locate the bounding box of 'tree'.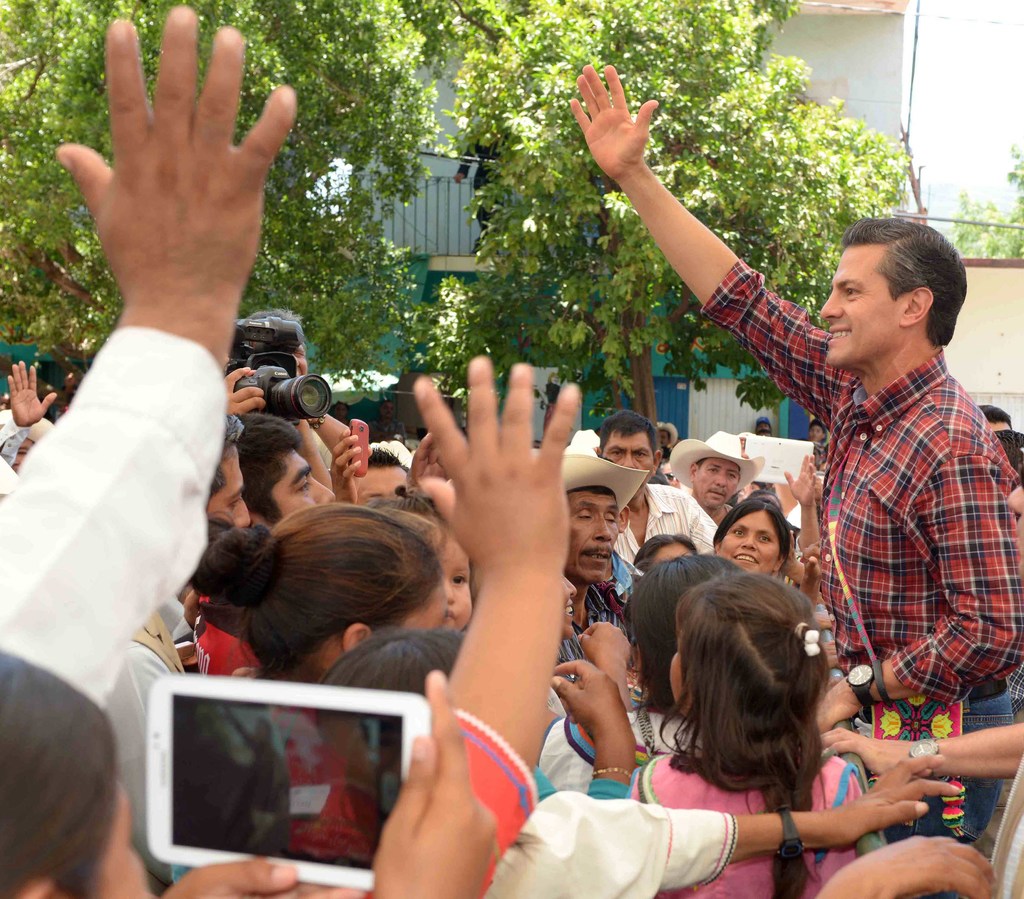
Bounding box: <bbox>939, 137, 1023, 269</bbox>.
